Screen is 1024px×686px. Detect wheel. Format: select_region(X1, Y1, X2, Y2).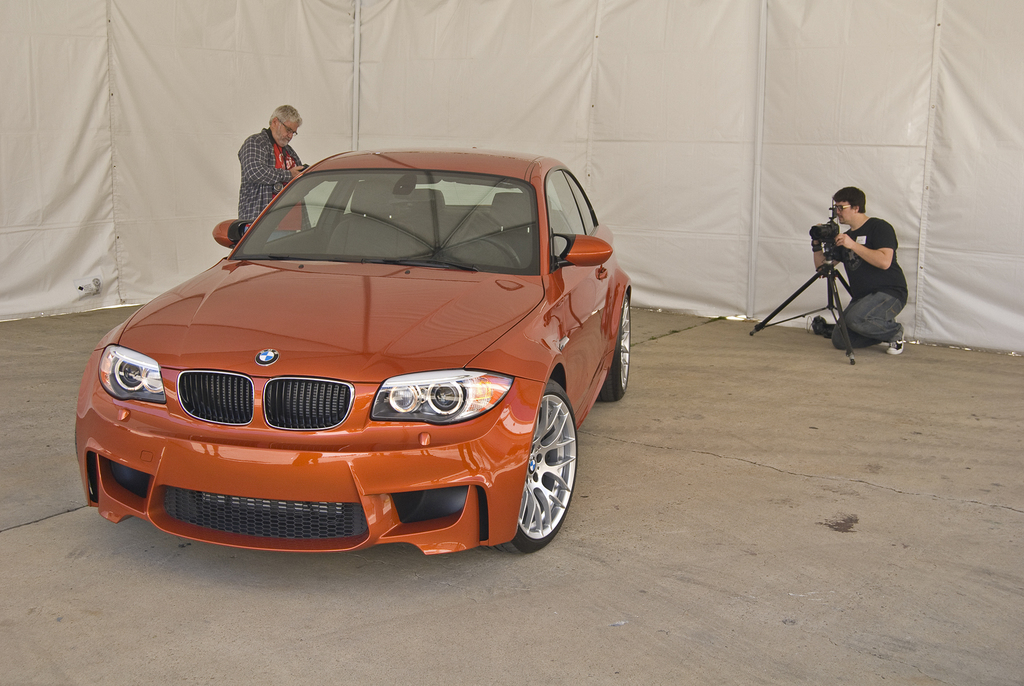
select_region(593, 293, 627, 402).
